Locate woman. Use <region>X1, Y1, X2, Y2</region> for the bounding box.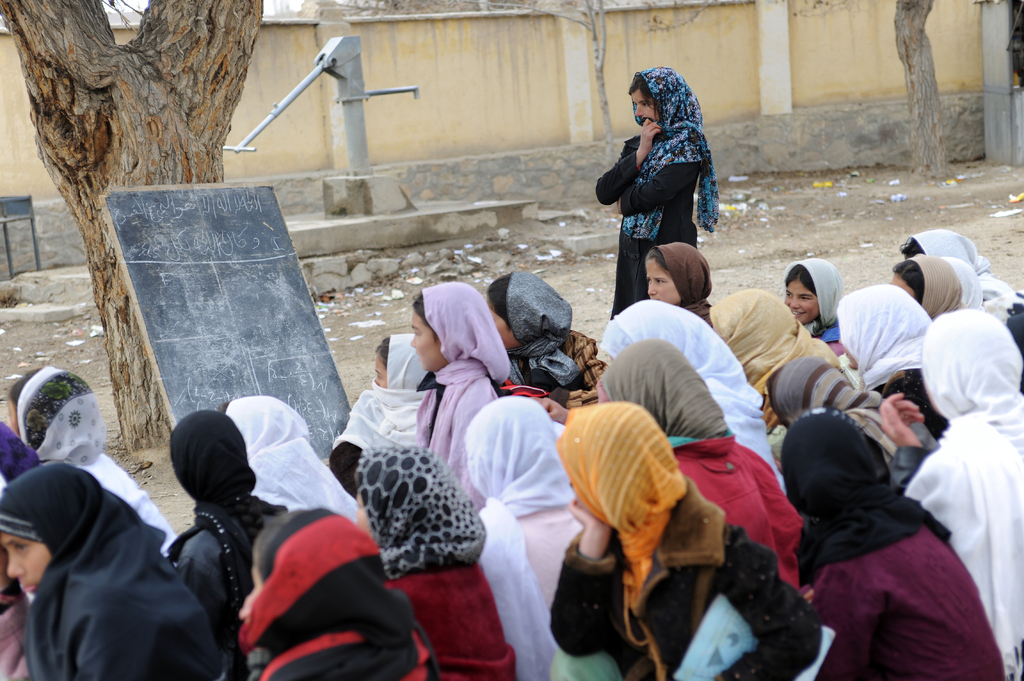
<region>775, 410, 1016, 680</region>.
